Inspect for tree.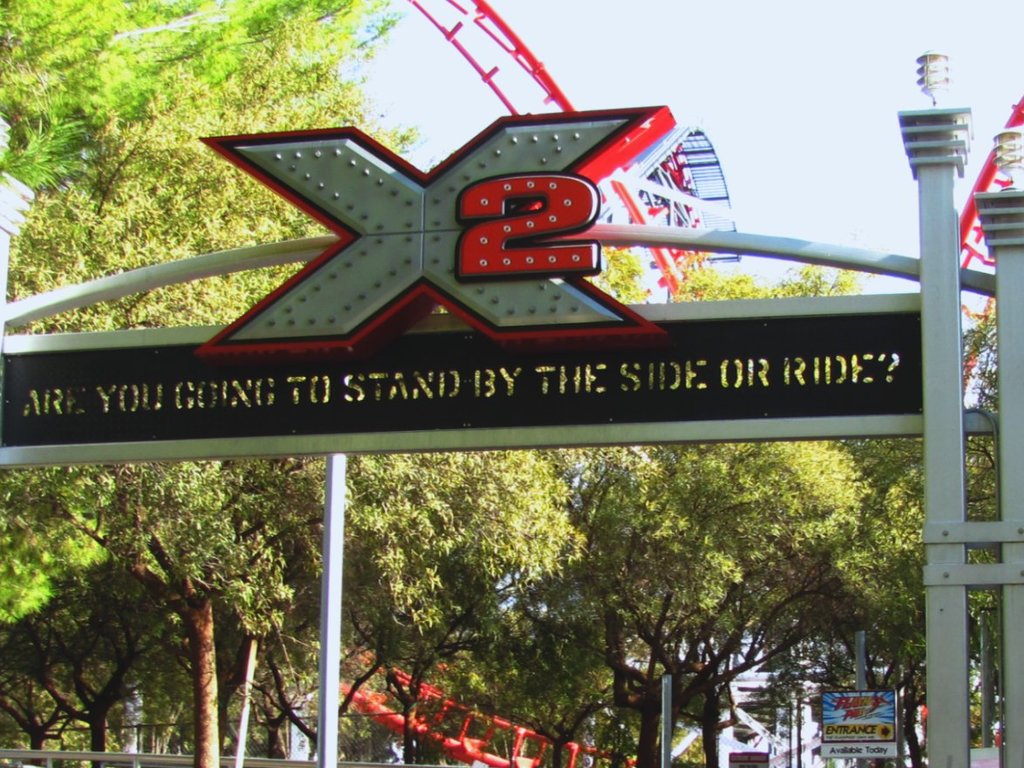
Inspection: box(0, 0, 425, 767).
